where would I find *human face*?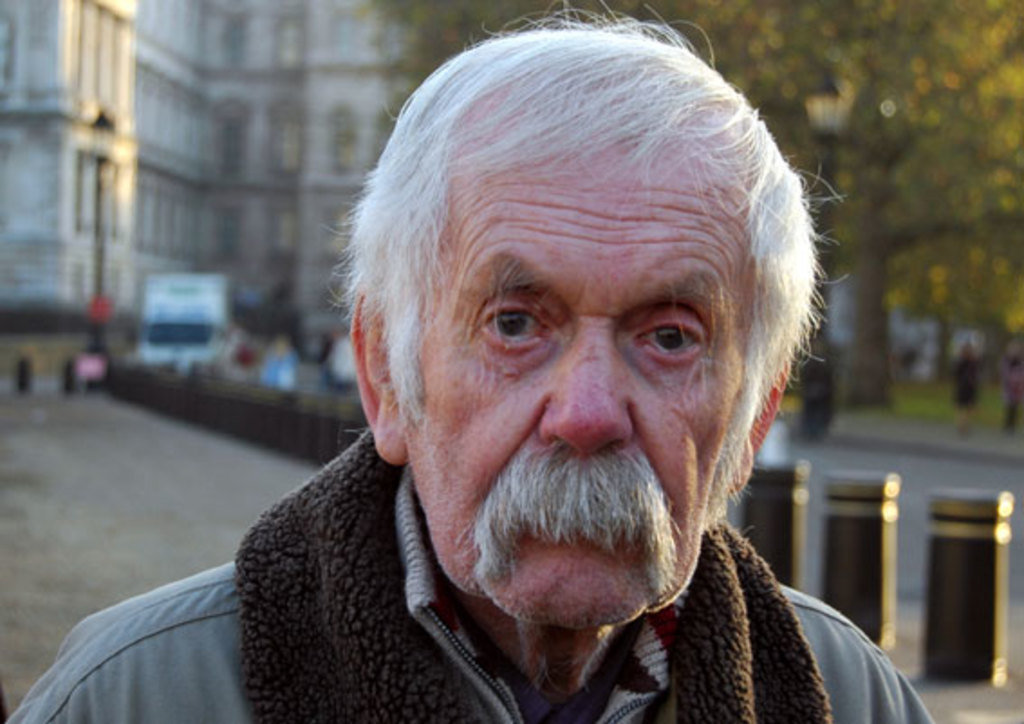
At 396 132 739 630.
